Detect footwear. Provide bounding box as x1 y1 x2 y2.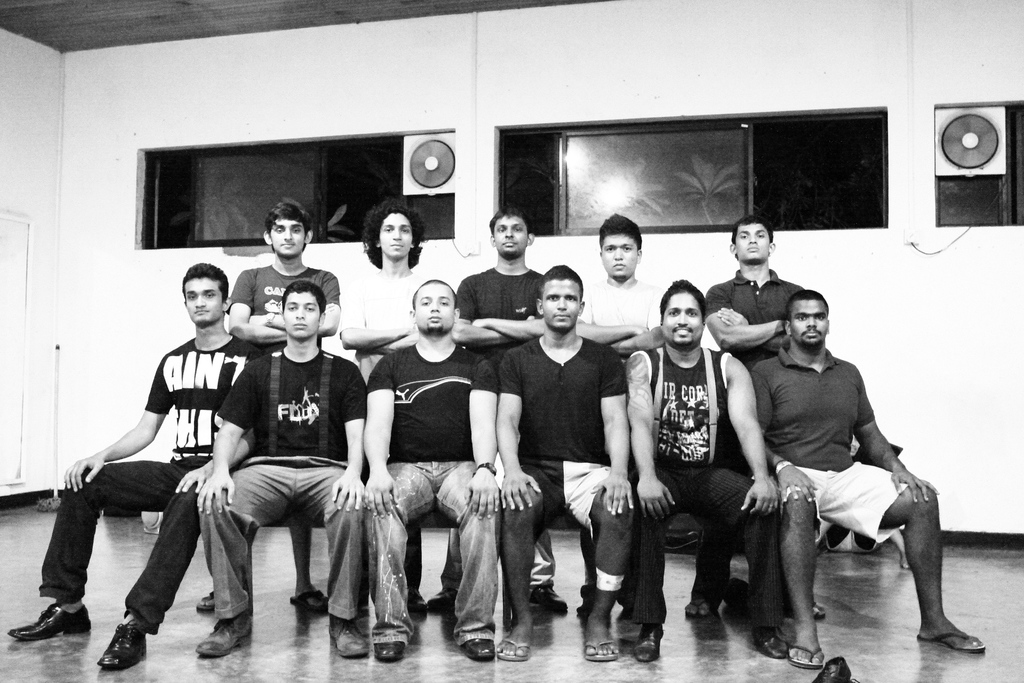
289 587 329 612.
